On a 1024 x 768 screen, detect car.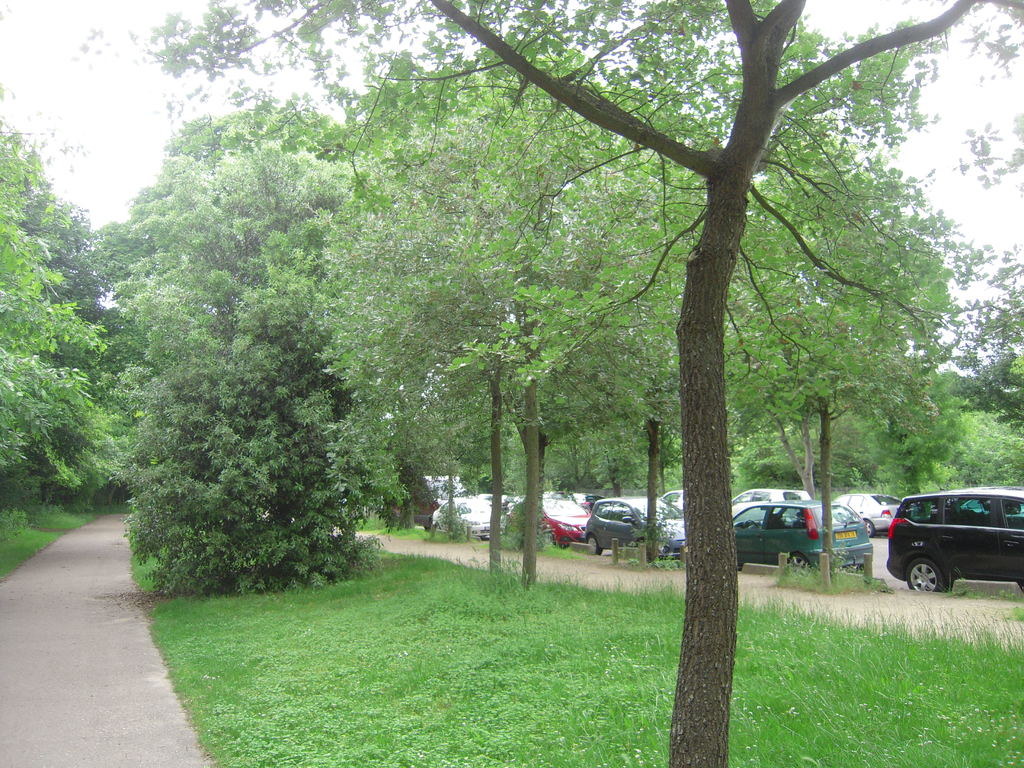
rect(836, 493, 900, 536).
